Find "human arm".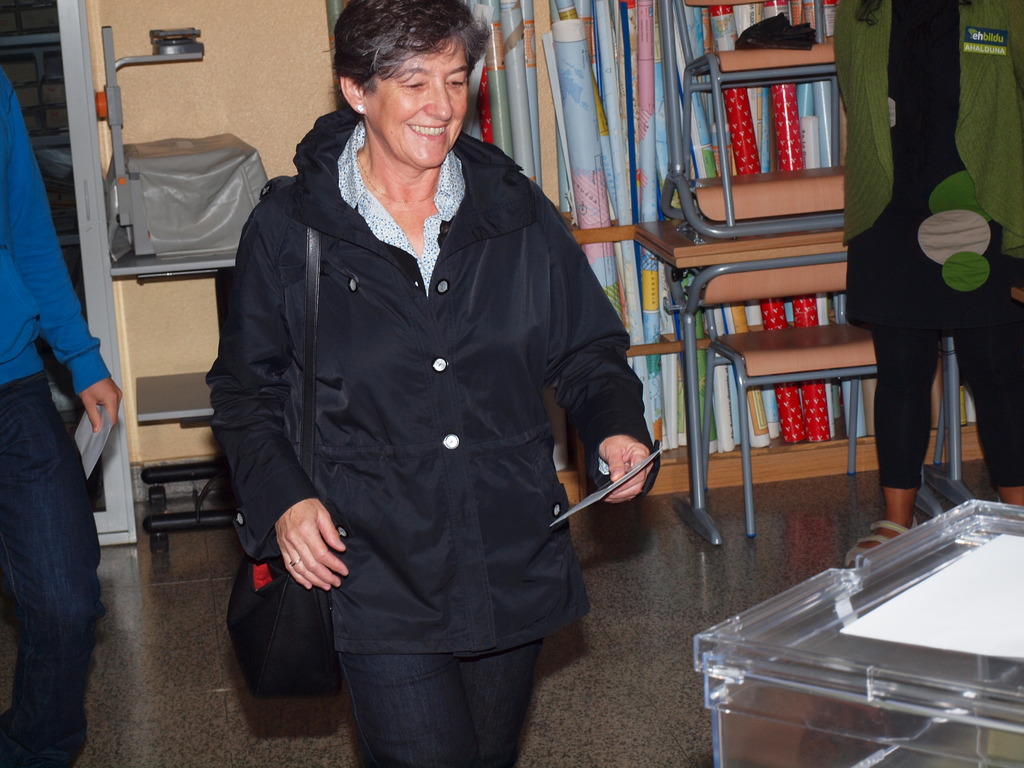
<bbox>999, 0, 1021, 316</bbox>.
